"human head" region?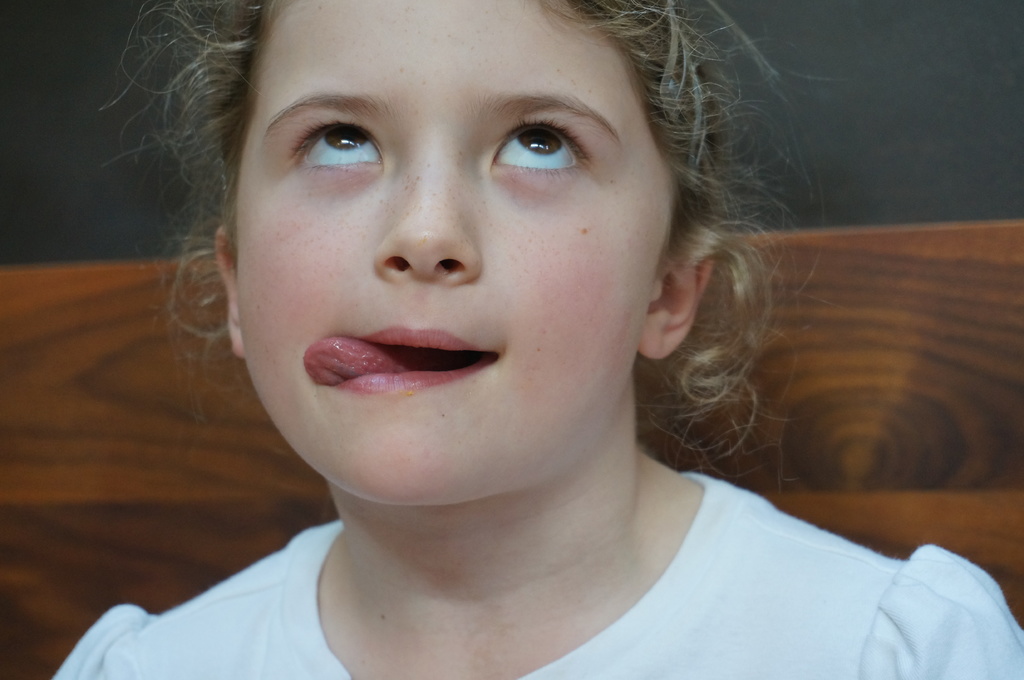
214, 0, 845, 508
